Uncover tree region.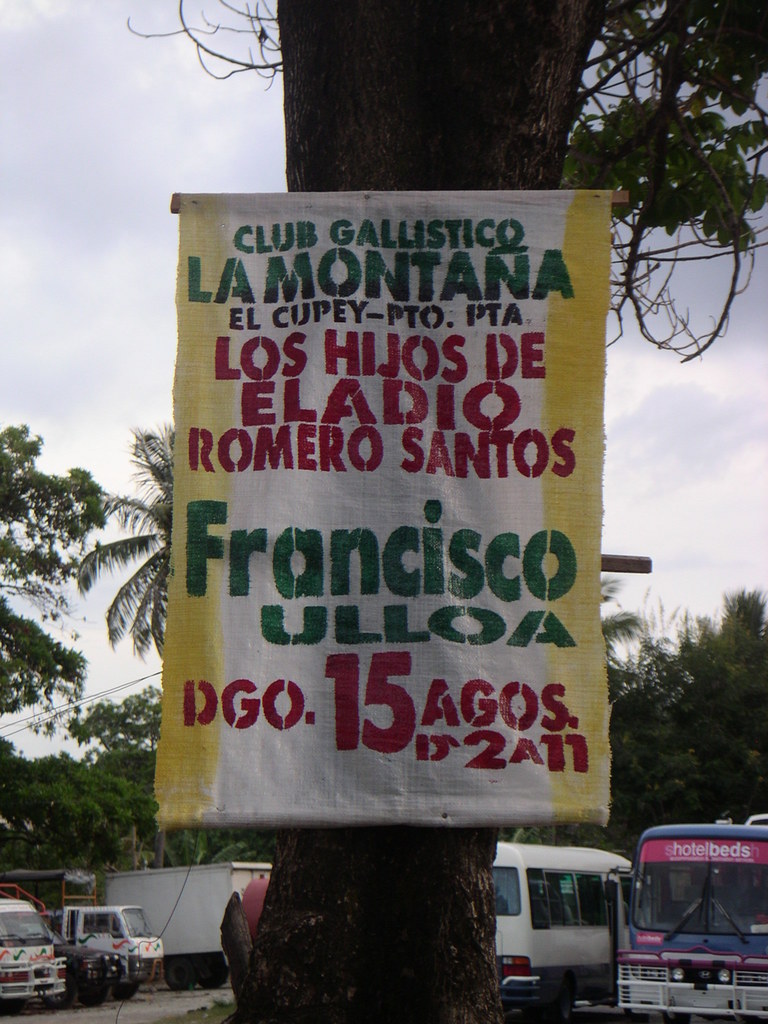
Uncovered: {"x1": 92, "y1": 771, "x2": 132, "y2": 804}.
